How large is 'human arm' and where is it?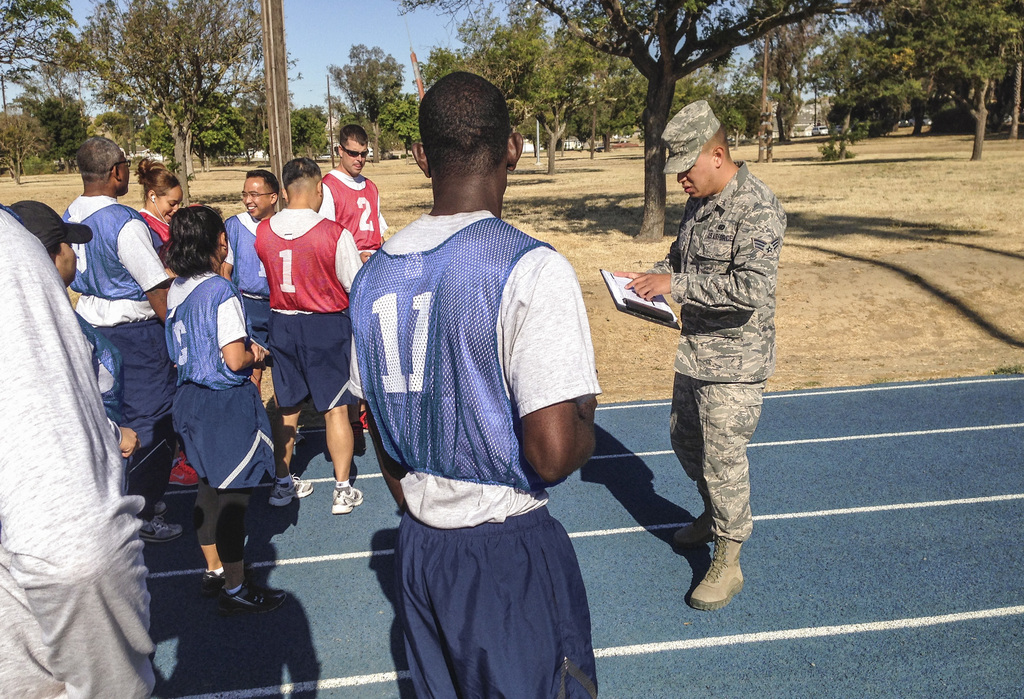
Bounding box: [614, 236, 693, 307].
